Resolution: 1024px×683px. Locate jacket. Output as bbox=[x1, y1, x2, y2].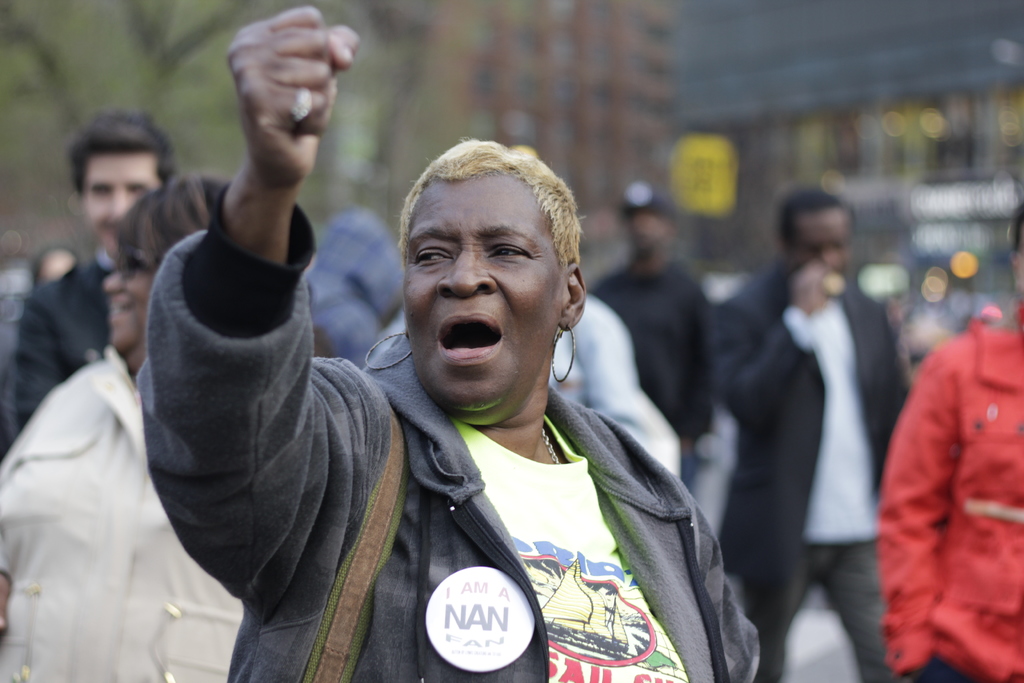
bbox=[0, 342, 241, 682].
